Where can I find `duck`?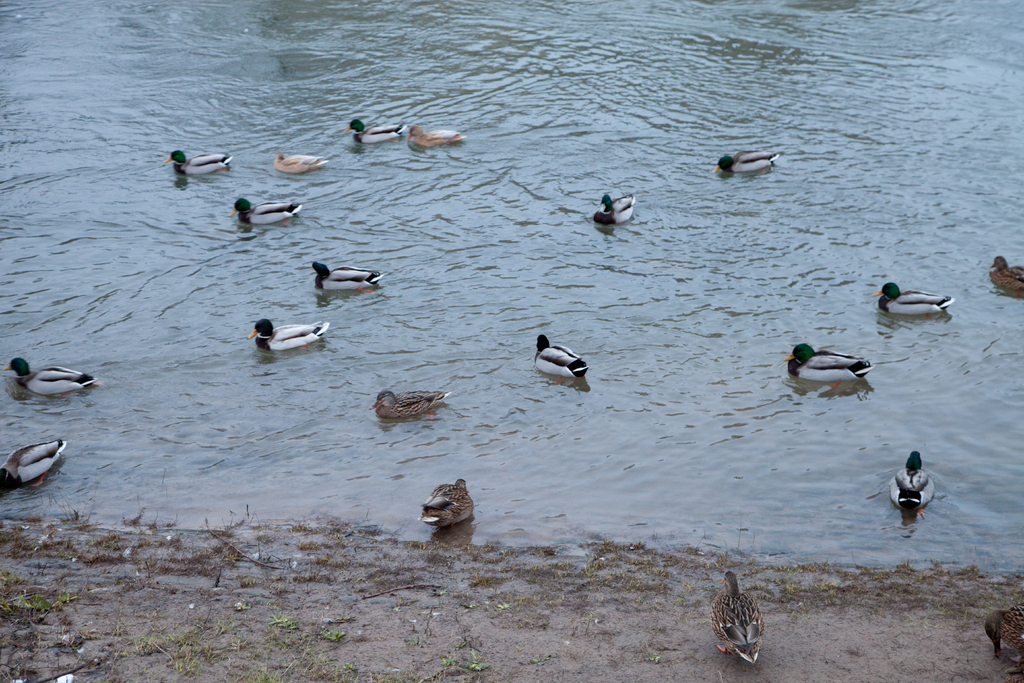
You can find it at l=164, t=147, r=227, b=181.
